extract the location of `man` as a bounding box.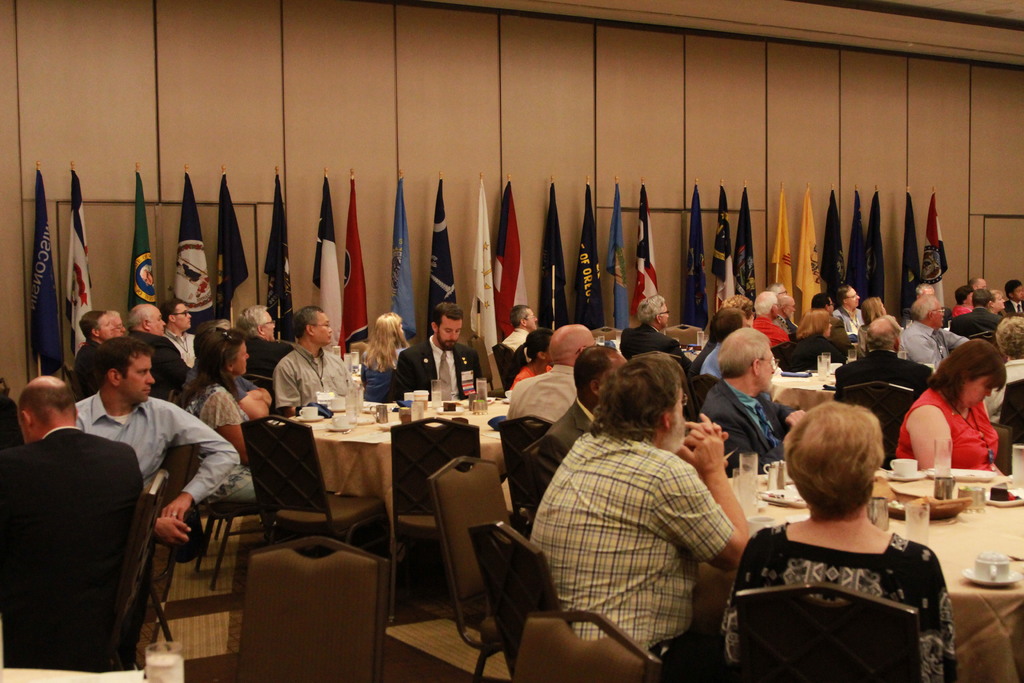
detection(778, 288, 795, 320).
